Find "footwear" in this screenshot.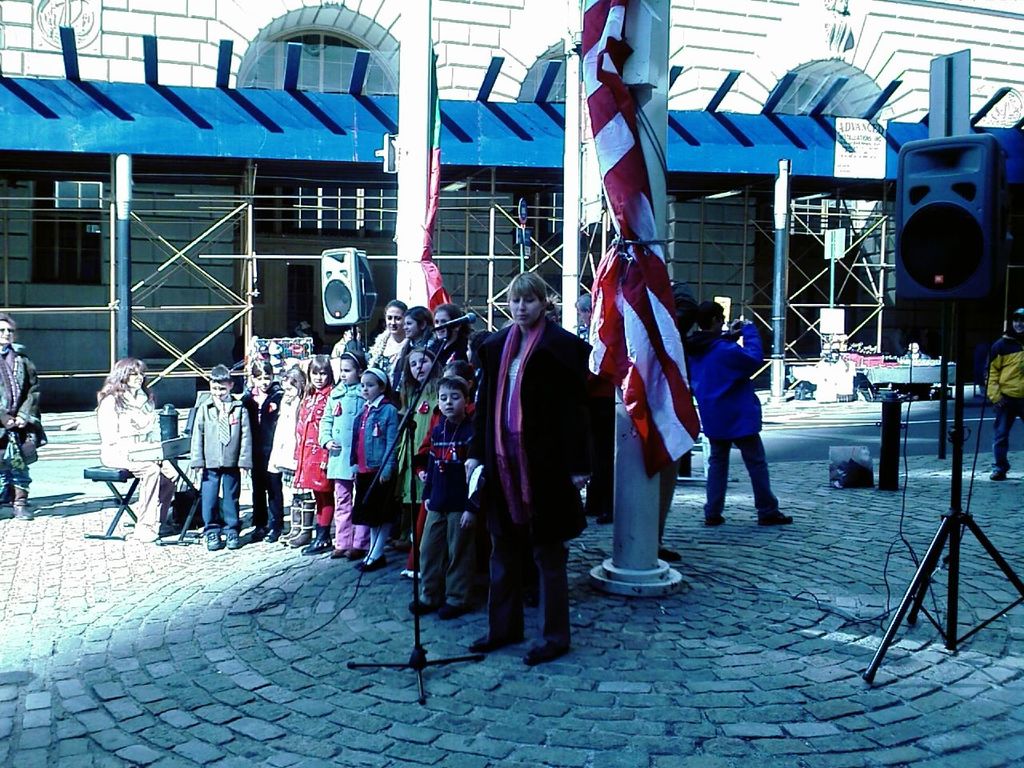
The bounding box for "footwear" is box(406, 599, 436, 614).
